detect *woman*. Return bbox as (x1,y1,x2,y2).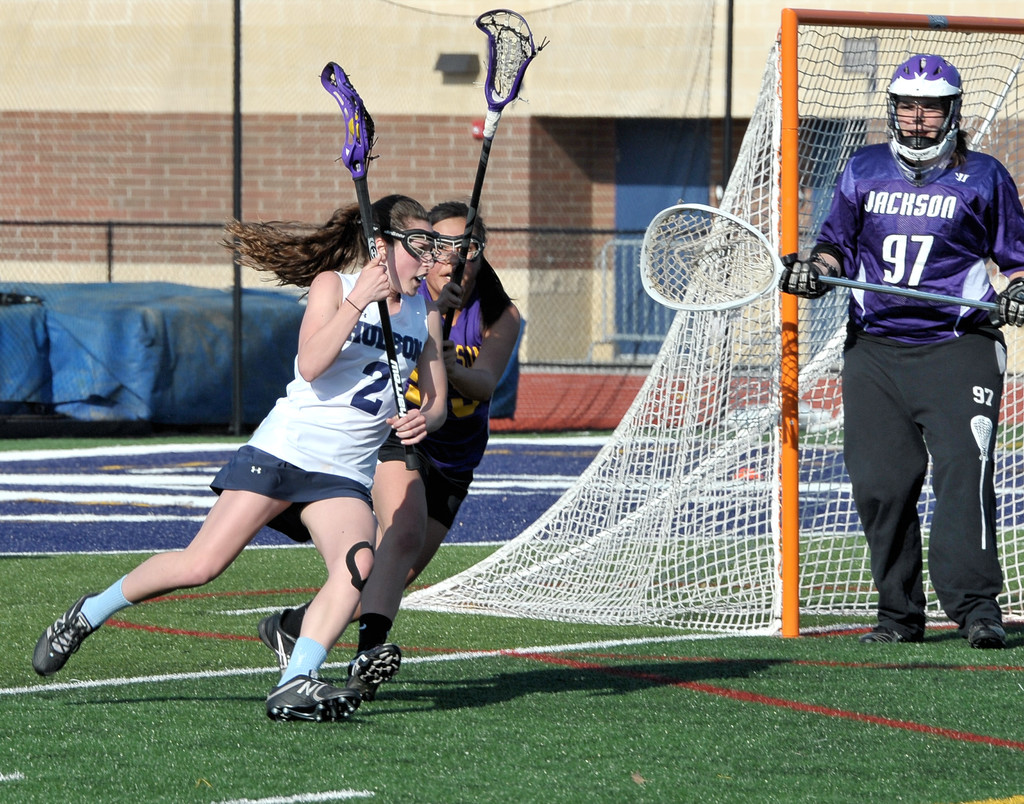
(260,216,534,700).
